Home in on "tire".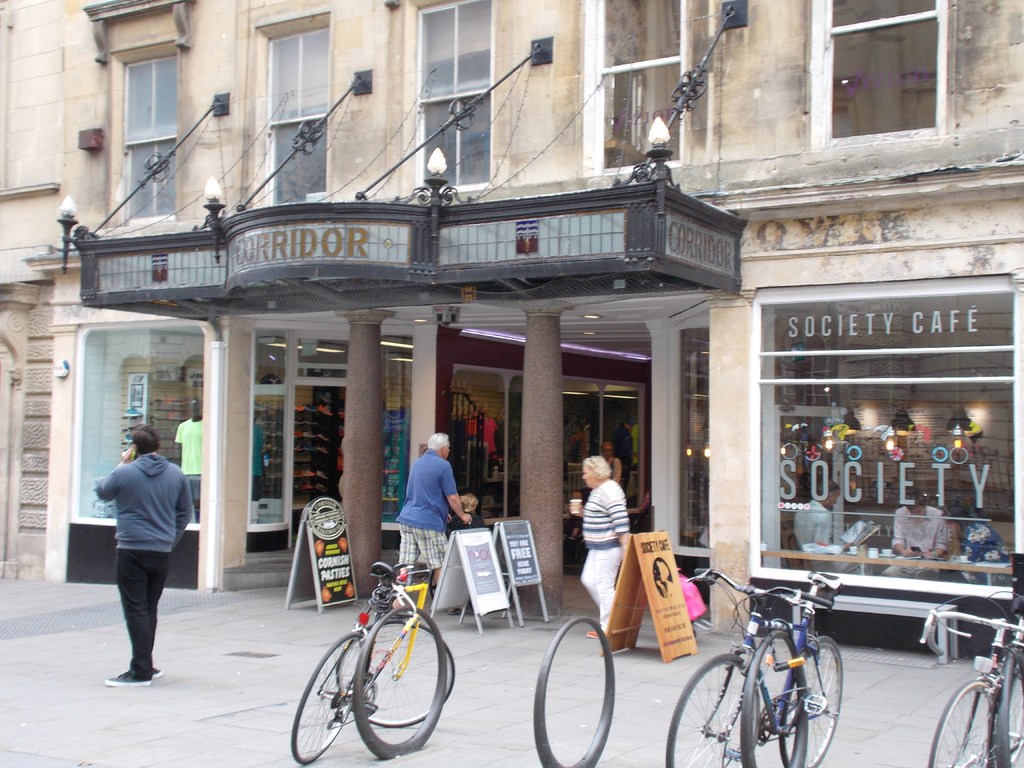
Homed in at (left=785, top=636, right=845, bottom=767).
